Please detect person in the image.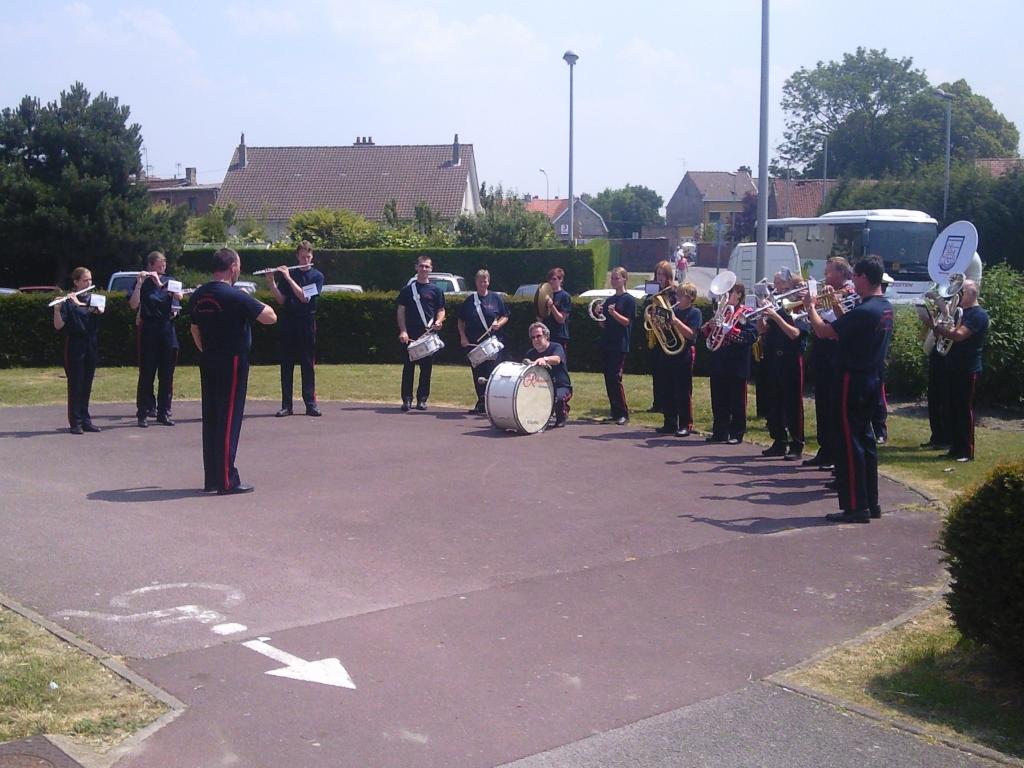
<bbox>54, 270, 106, 441</bbox>.
